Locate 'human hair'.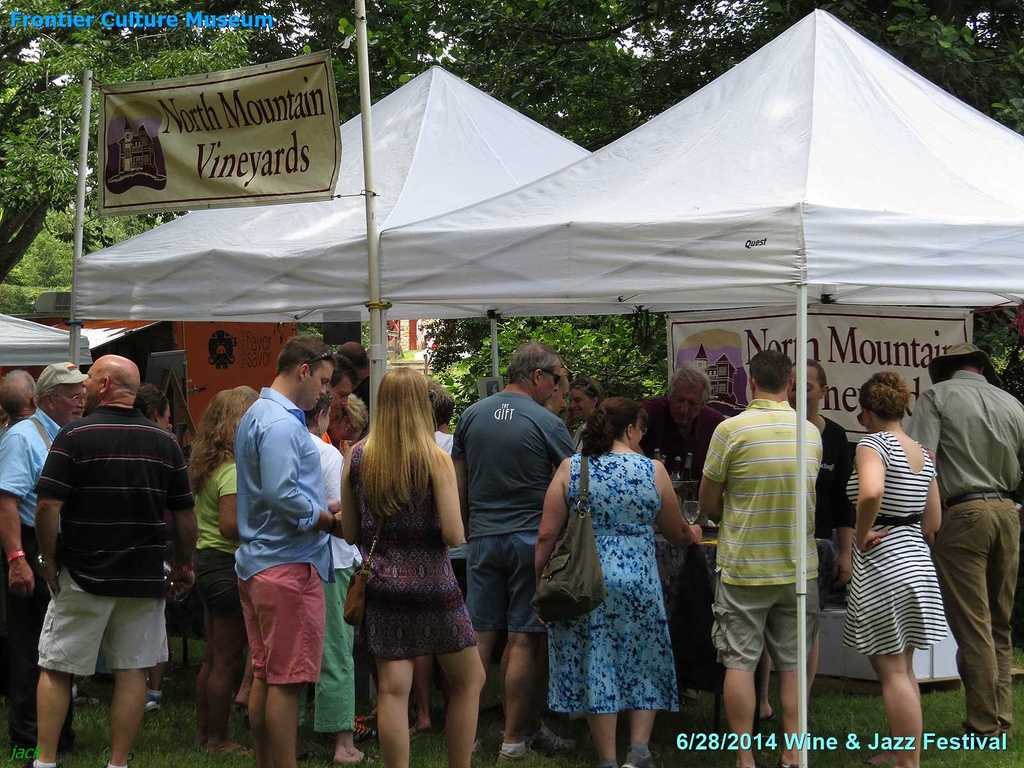
Bounding box: x1=431, y1=386, x2=456, y2=427.
